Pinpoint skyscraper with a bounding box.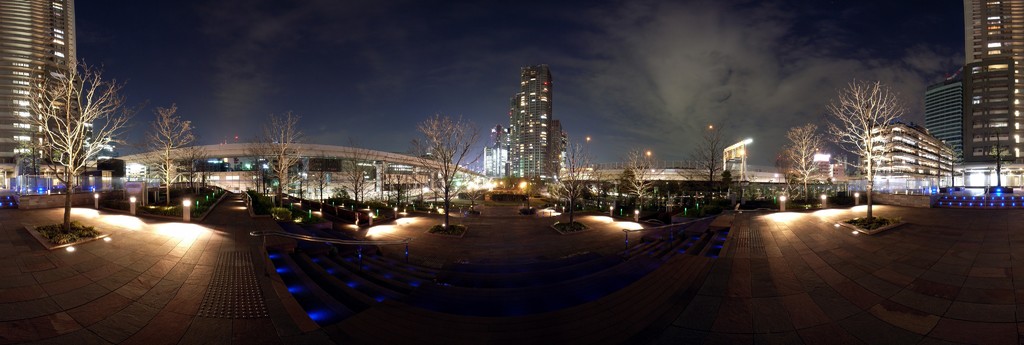
detection(495, 71, 566, 184).
